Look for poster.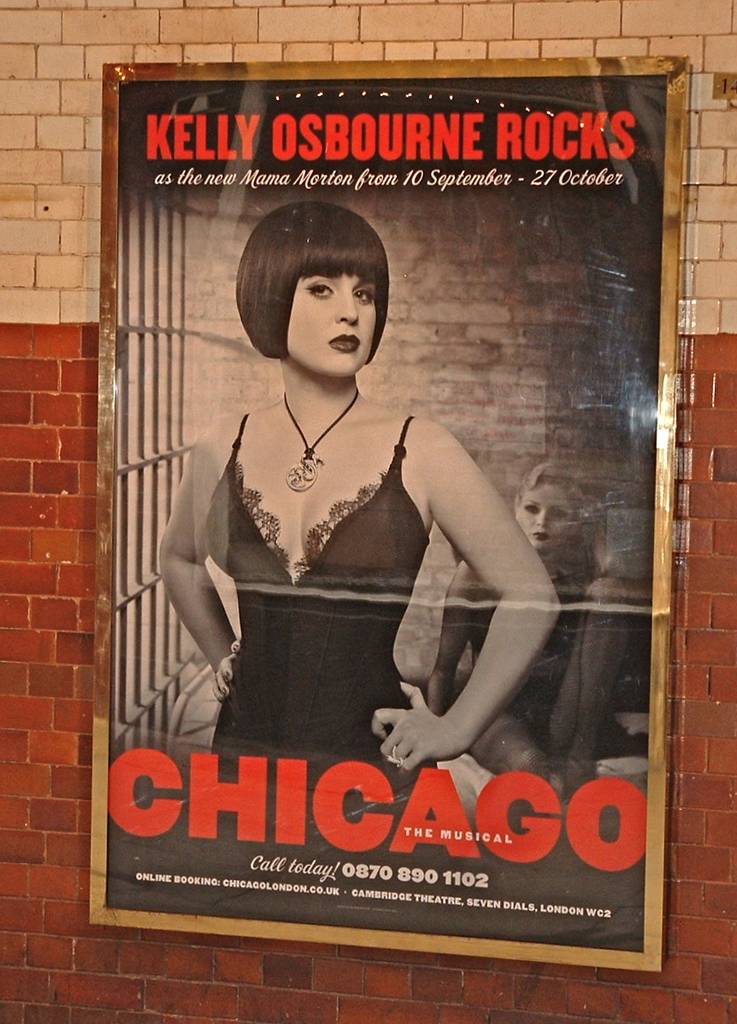
Found: (100, 67, 662, 961).
